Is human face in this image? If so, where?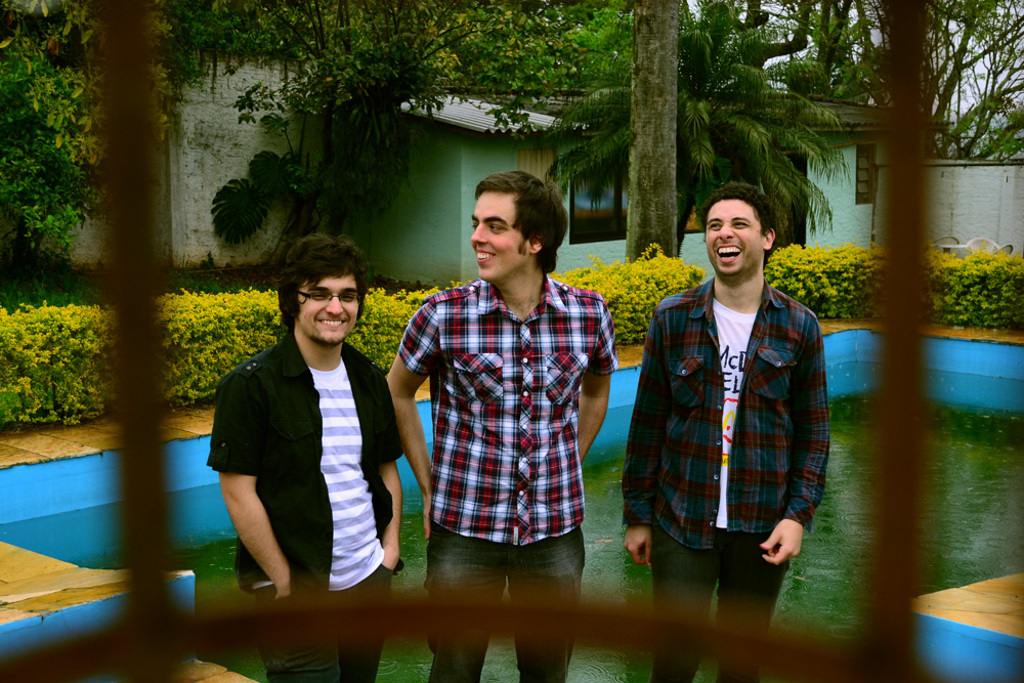
Yes, at [303,276,358,345].
